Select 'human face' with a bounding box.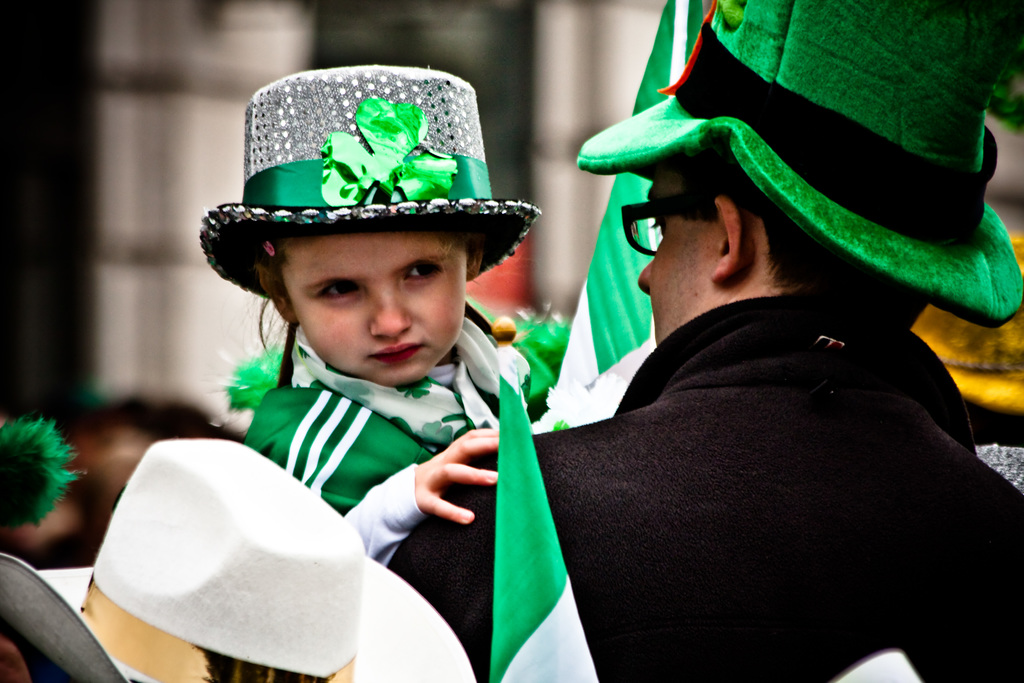
select_region(280, 235, 464, 383).
